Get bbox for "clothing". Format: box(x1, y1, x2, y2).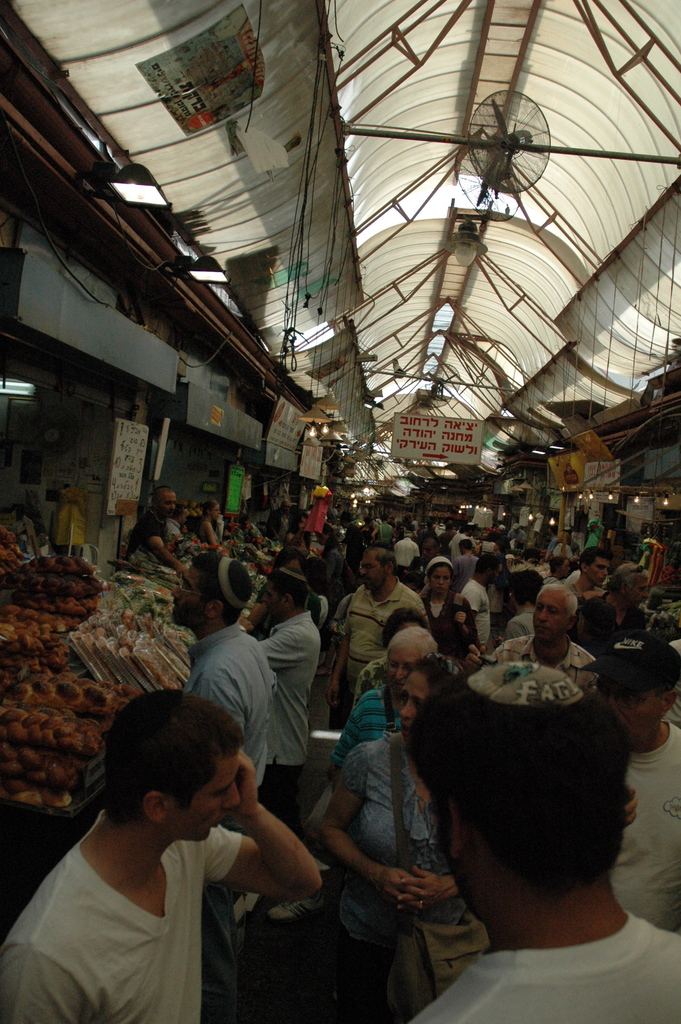
box(354, 655, 452, 700).
